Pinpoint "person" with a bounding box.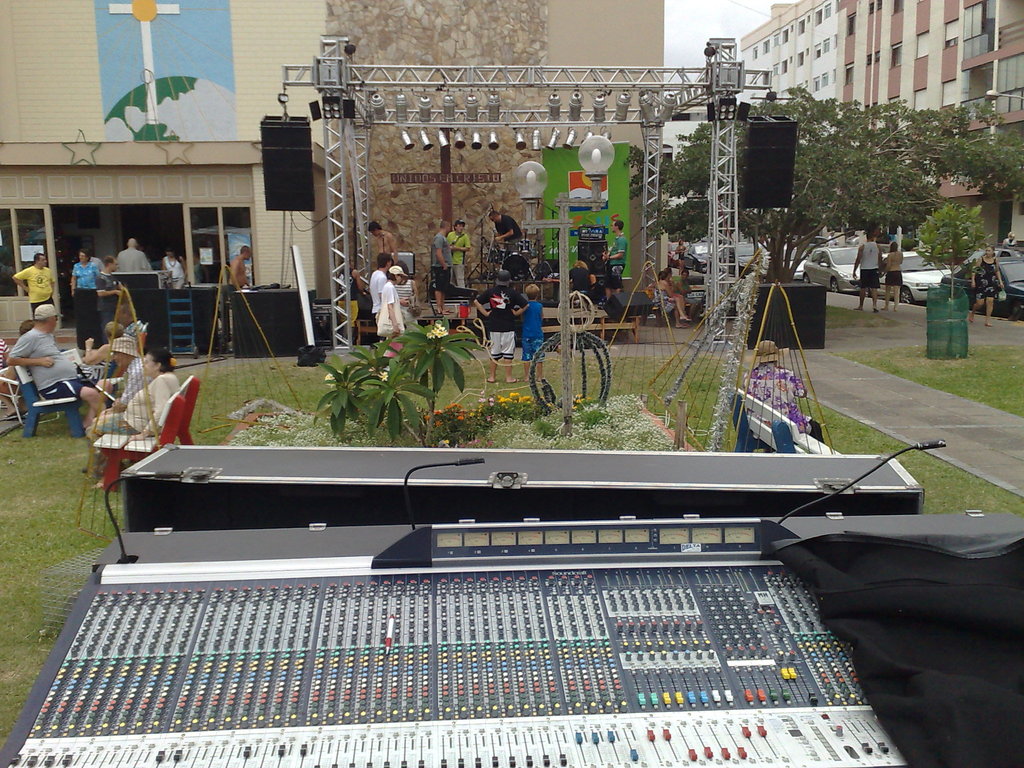
rect(97, 255, 122, 339).
